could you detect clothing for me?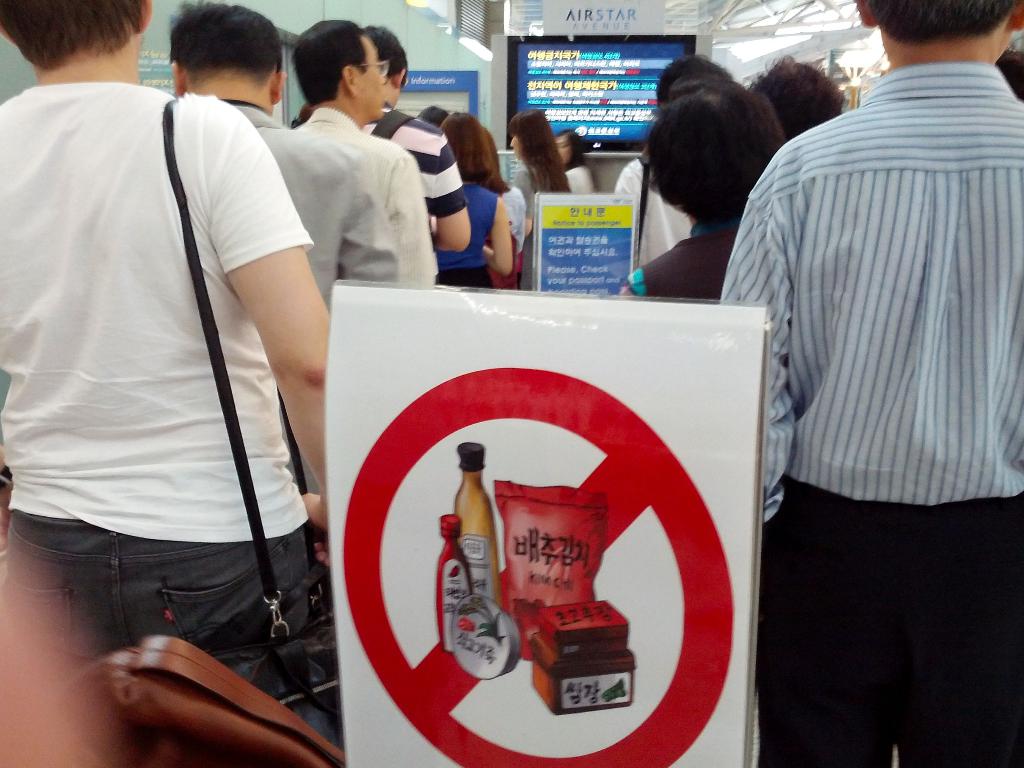
Detection result: box(620, 217, 739, 304).
